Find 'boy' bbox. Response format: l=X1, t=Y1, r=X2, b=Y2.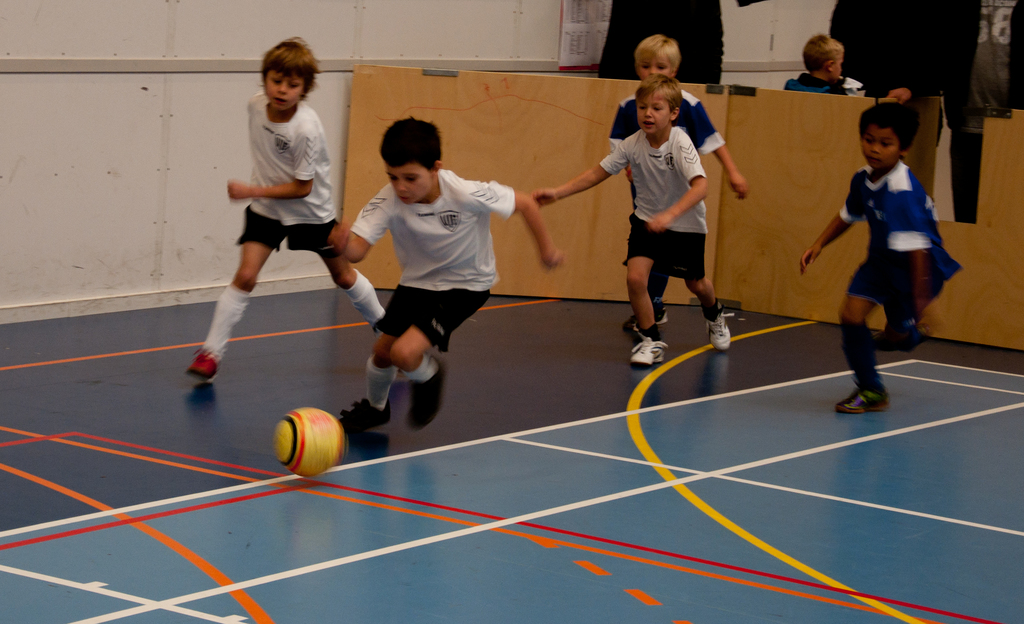
l=530, t=72, r=733, b=370.
